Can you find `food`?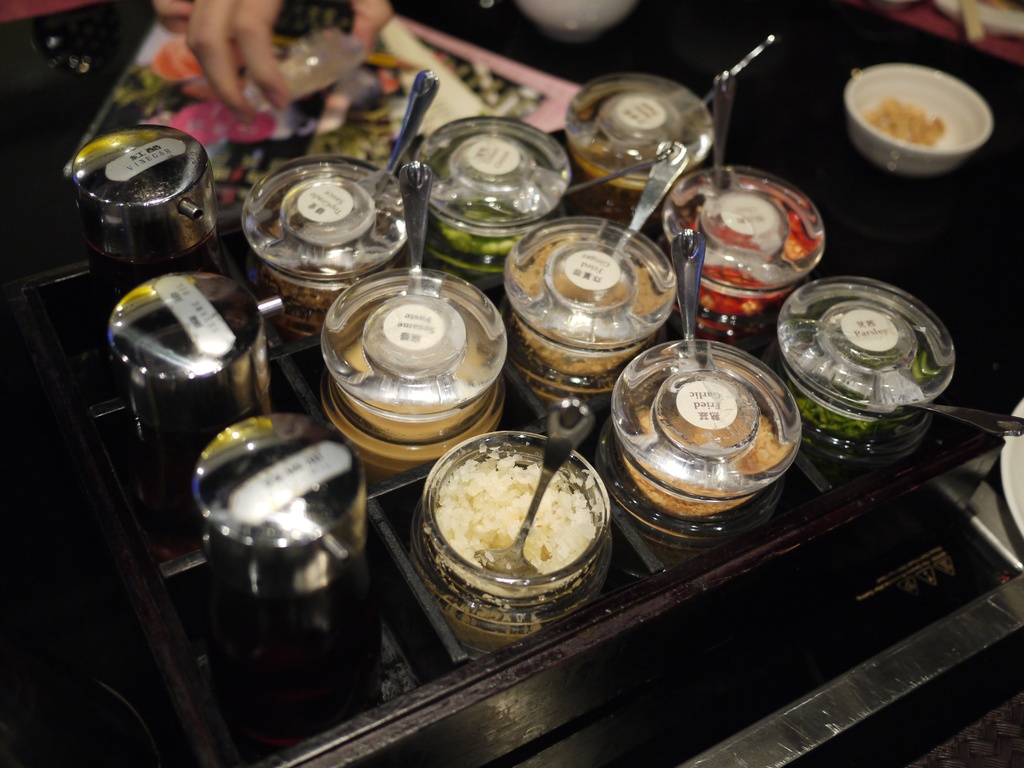
Yes, bounding box: (571, 154, 644, 216).
